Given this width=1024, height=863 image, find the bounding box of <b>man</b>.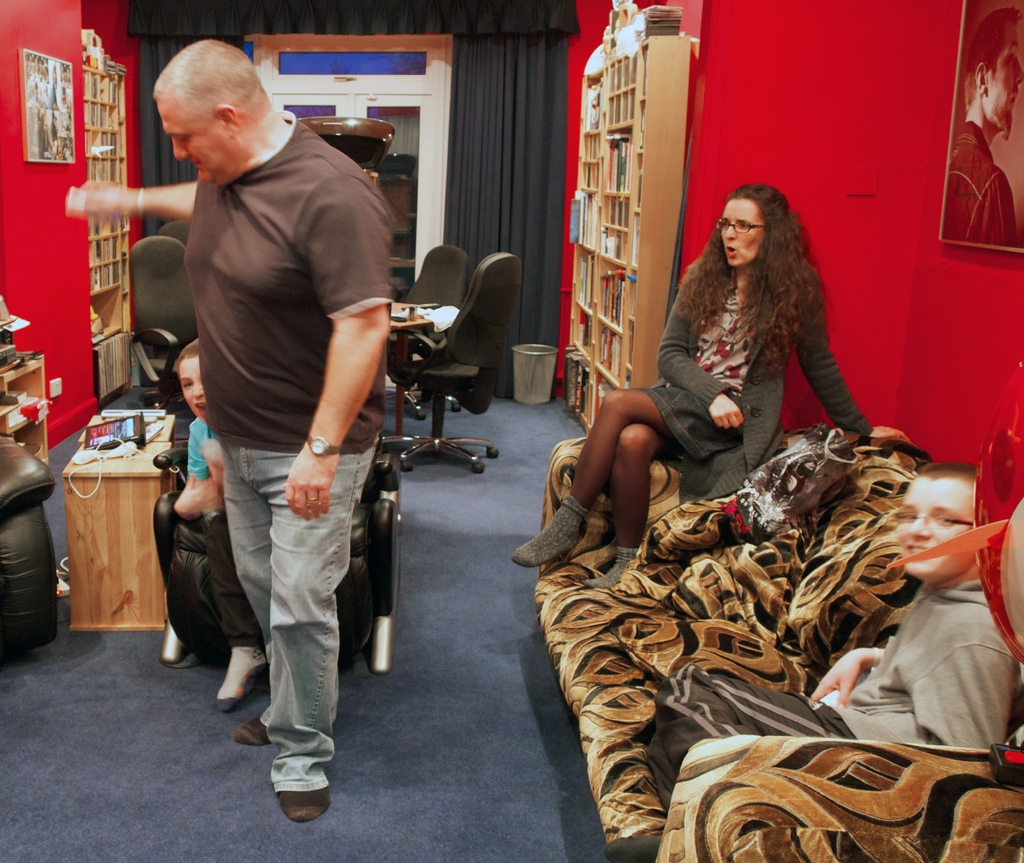
left=57, top=40, right=387, bottom=821.
